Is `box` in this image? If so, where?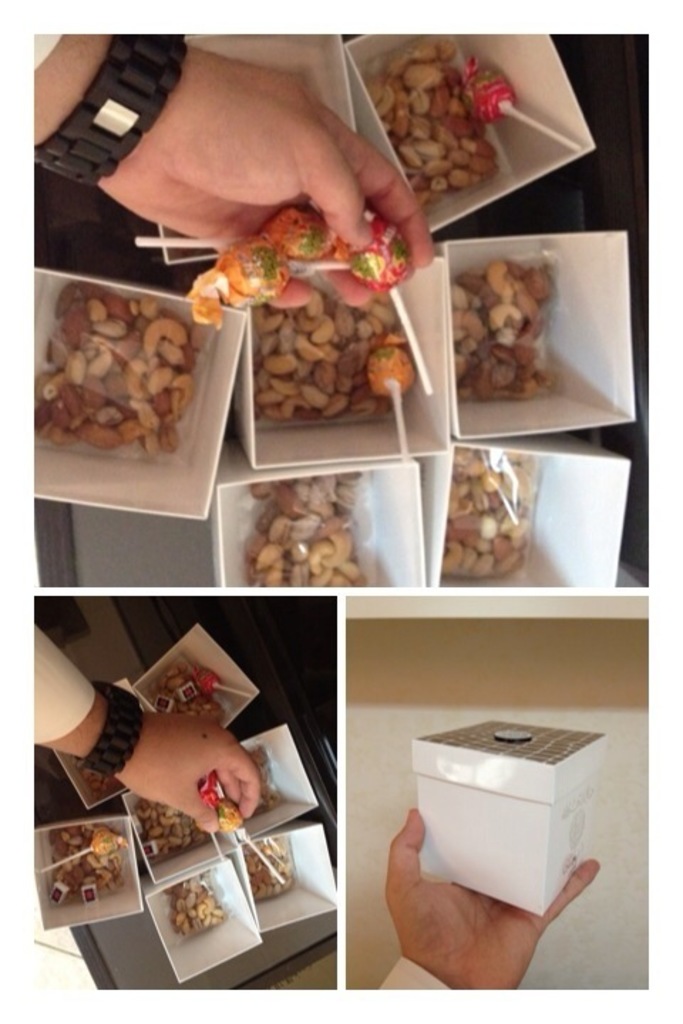
Yes, at (424, 445, 629, 585).
